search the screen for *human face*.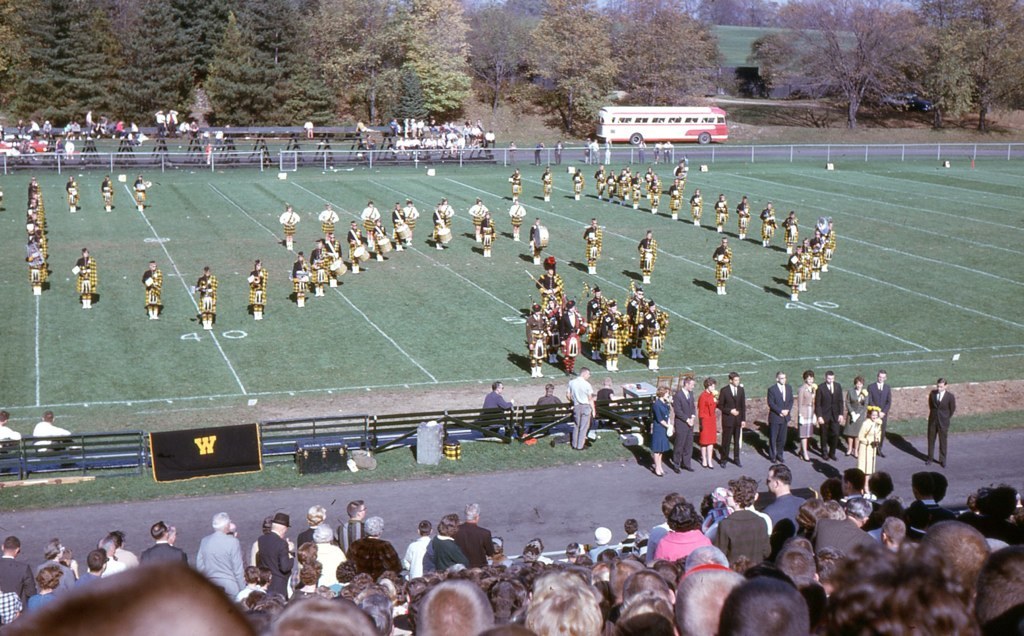
Found at [767,468,776,492].
